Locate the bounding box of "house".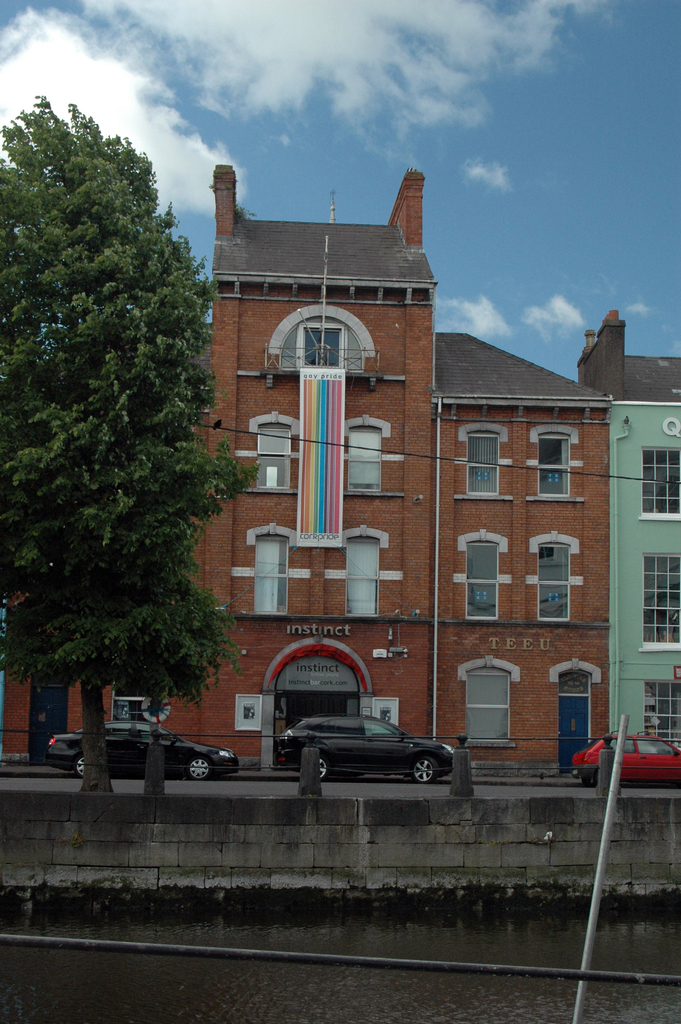
Bounding box: l=571, t=309, r=680, b=752.
